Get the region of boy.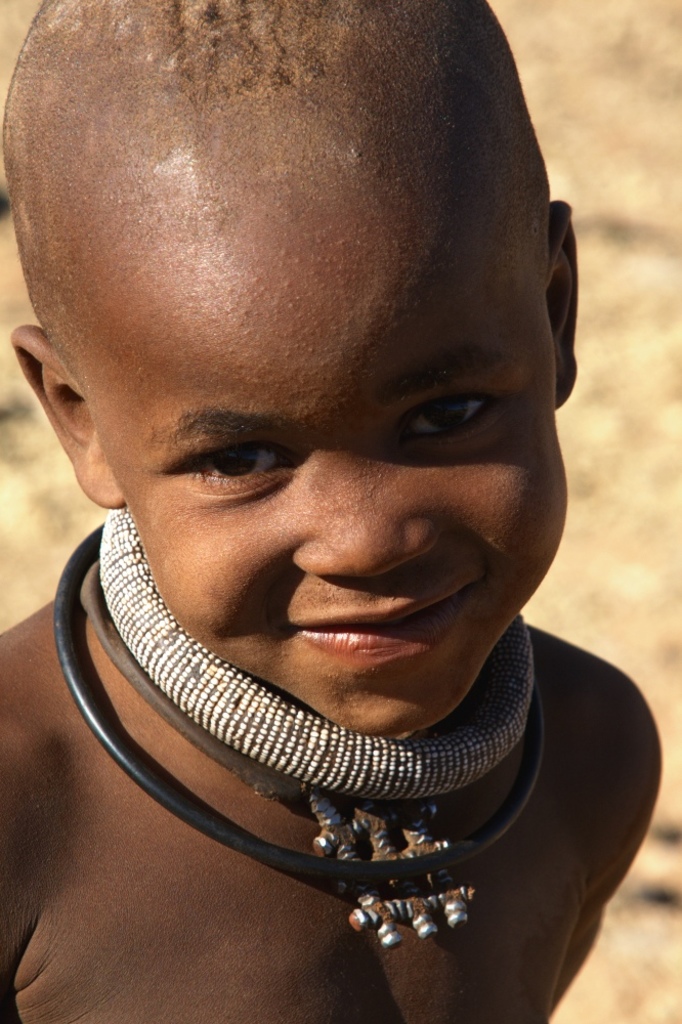
<box>0,0,662,1023</box>.
